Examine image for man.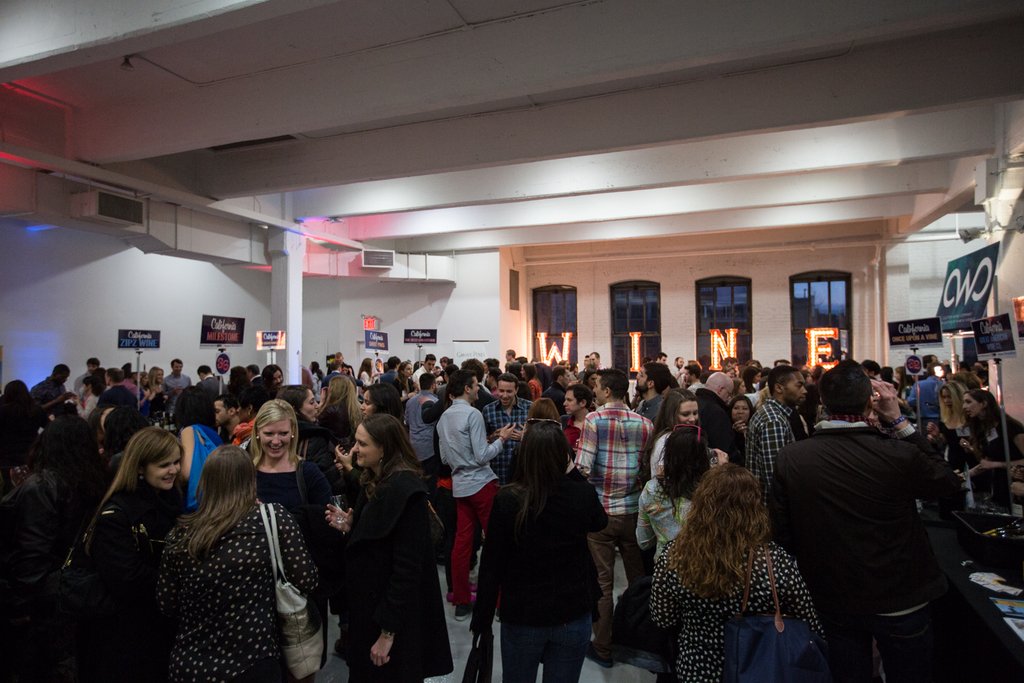
Examination result: (left=655, top=354, right=667, bottom=365).
